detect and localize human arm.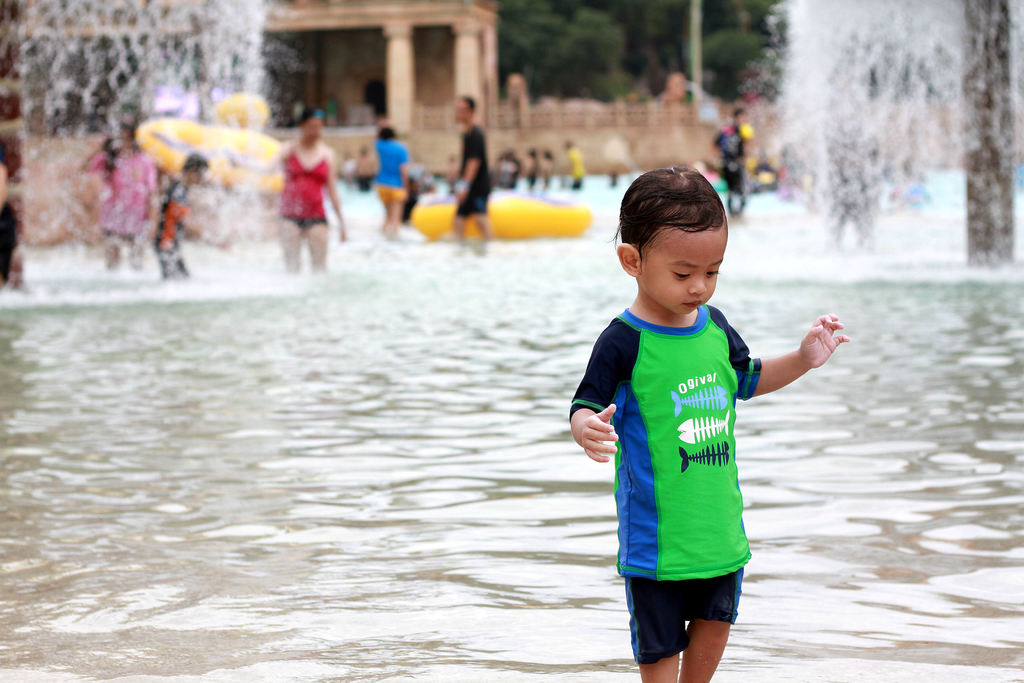
Localized at {"x1": 396, "y1": 142, "x2": 415, "y2": 190}.
